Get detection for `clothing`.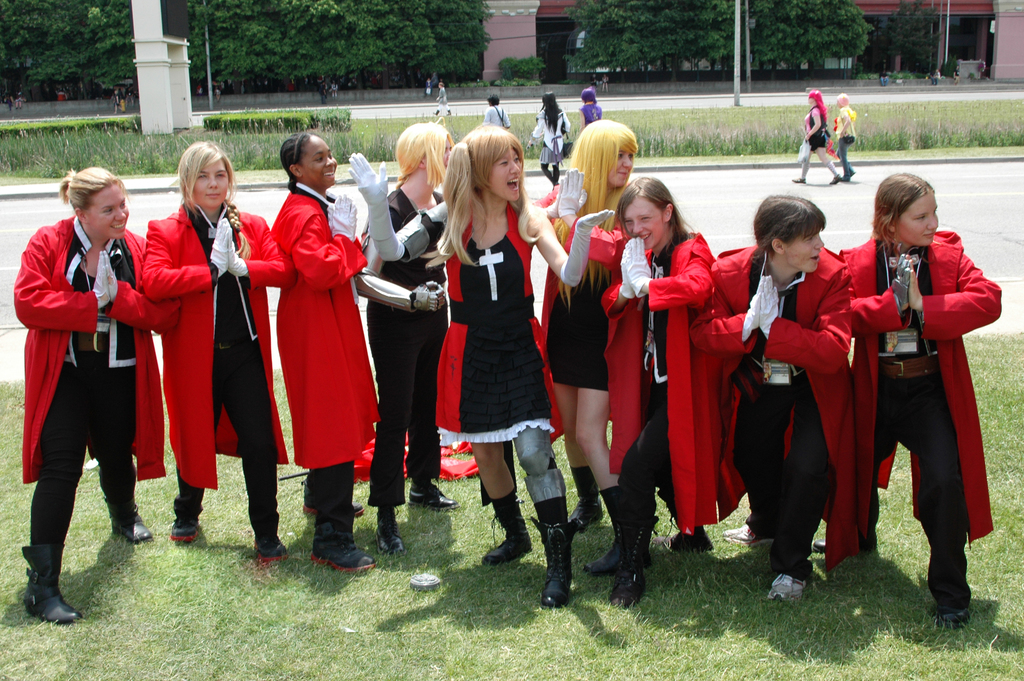
Detection: {"left": 434, "top": 88, "right": 451, "bottom": 114}.
